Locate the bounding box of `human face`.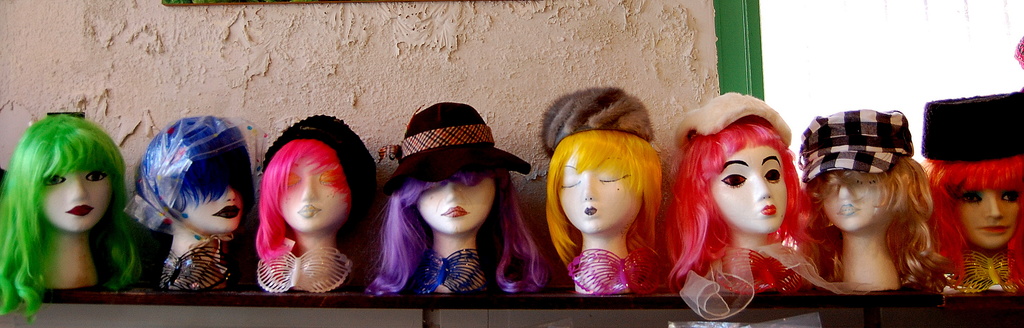
Bounding box: <box>415,178,494,232</box>.
